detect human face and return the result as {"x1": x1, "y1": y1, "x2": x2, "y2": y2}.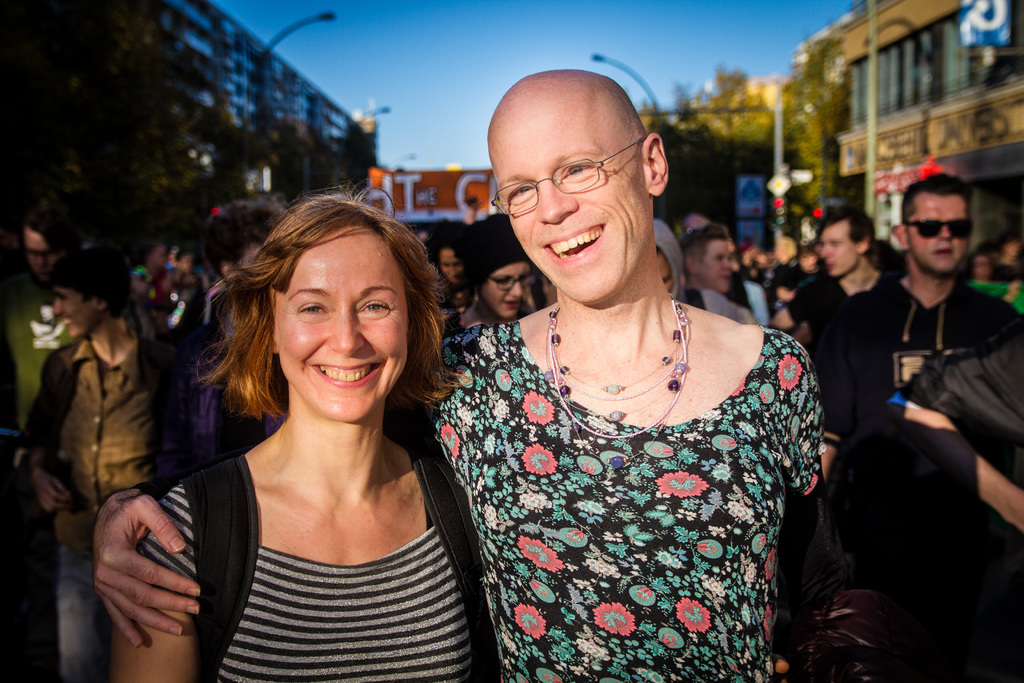
{"x1": 53, "y1": 286, "x2": 100, "y2": 338}.
